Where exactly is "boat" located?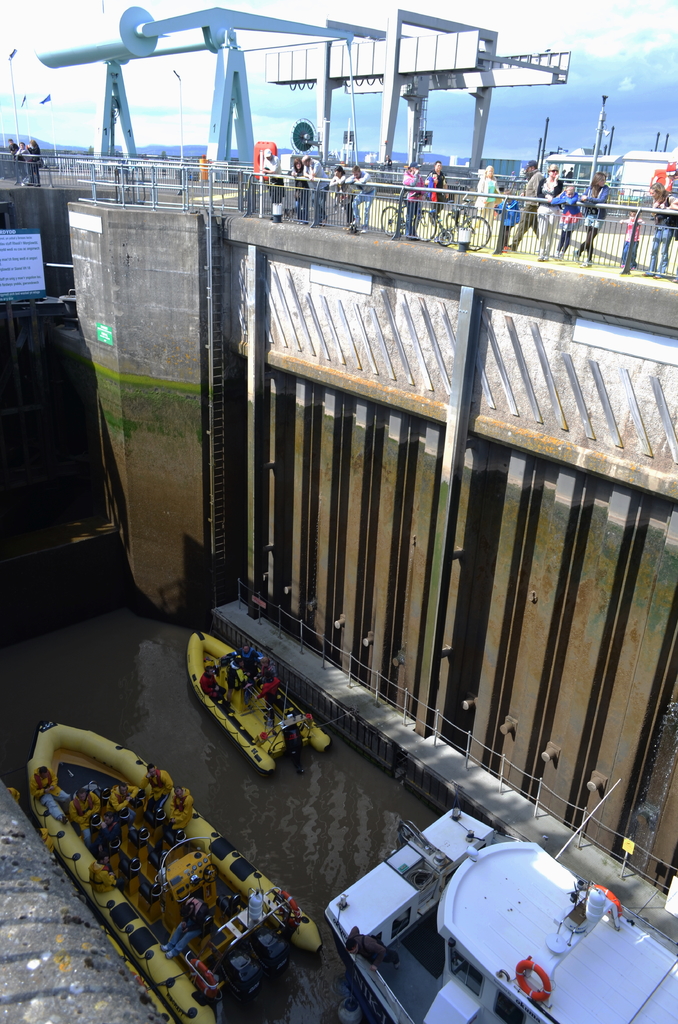
Its bounding box is [29, 720, 318, 1023].
